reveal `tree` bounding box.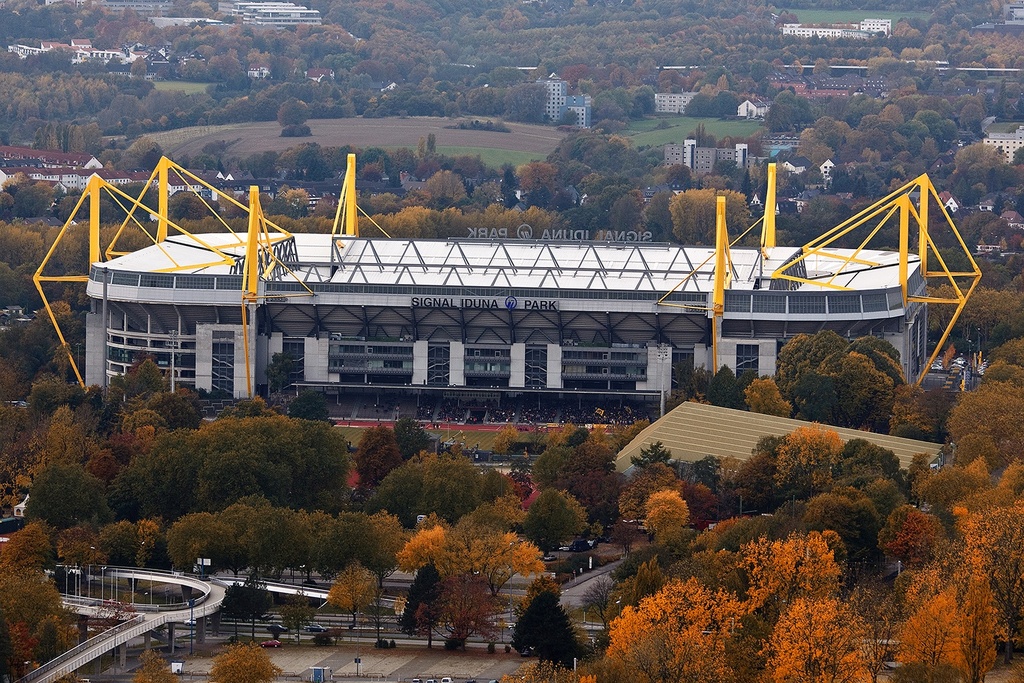
Revealed: select_region(537, 425, 643, 520).
